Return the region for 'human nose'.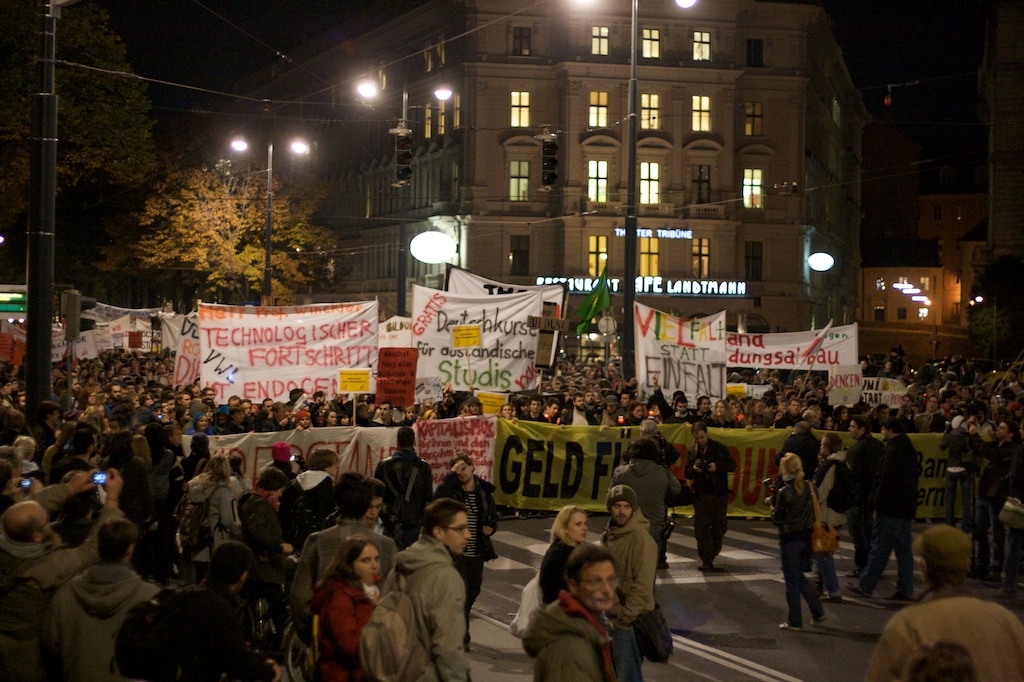
BBox(600, 584, 612, 594).
